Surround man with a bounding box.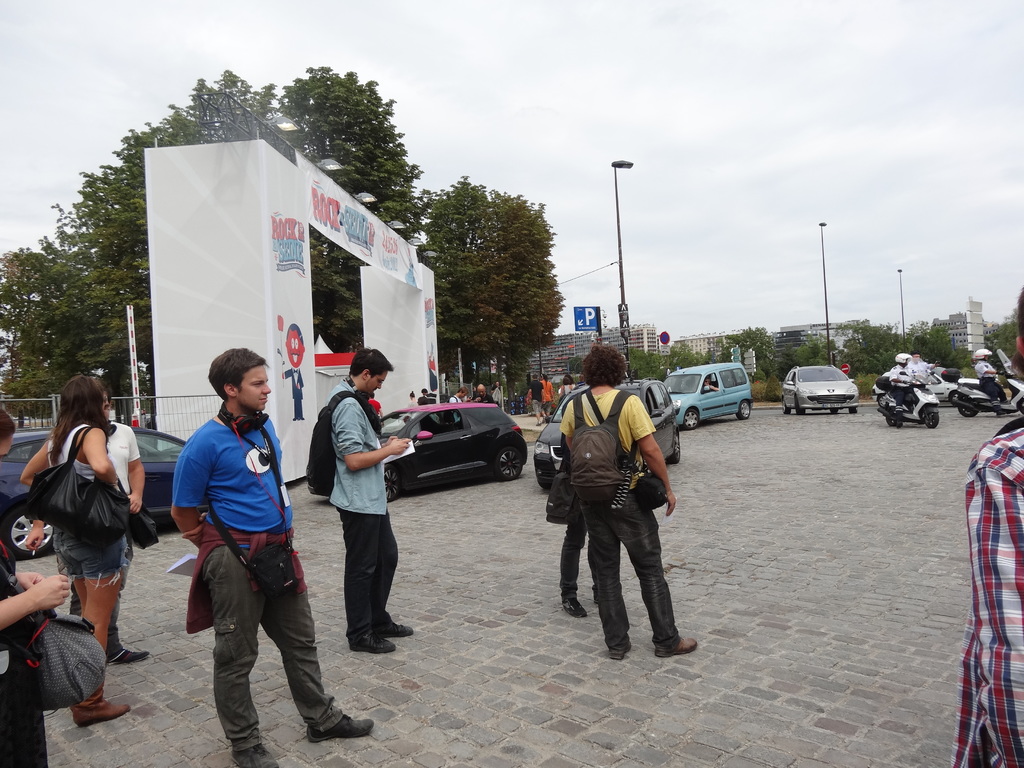
<box>890,352,912,414</box>.
